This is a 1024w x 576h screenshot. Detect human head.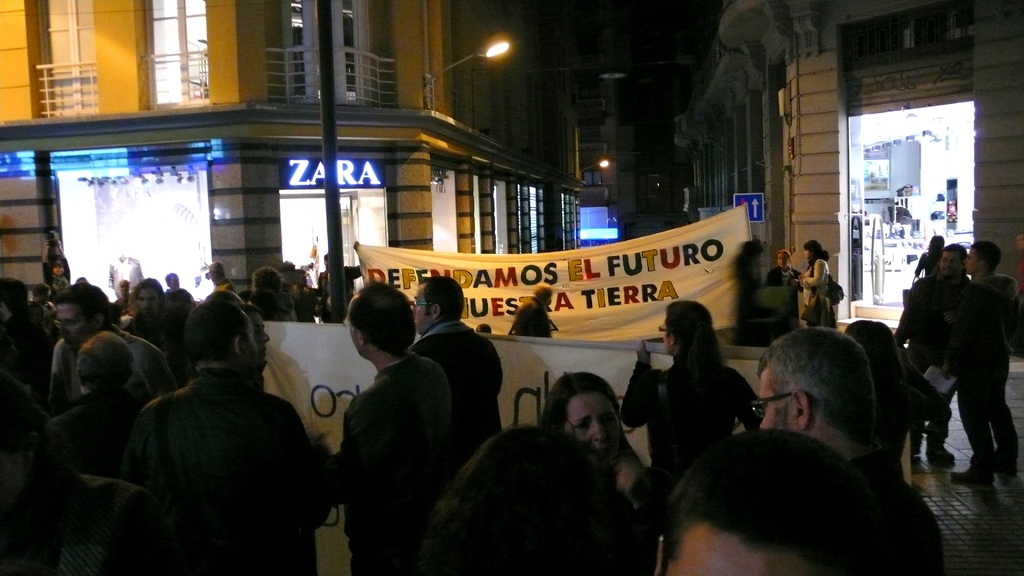
left=348, top=276, right=415, bottom=357.
